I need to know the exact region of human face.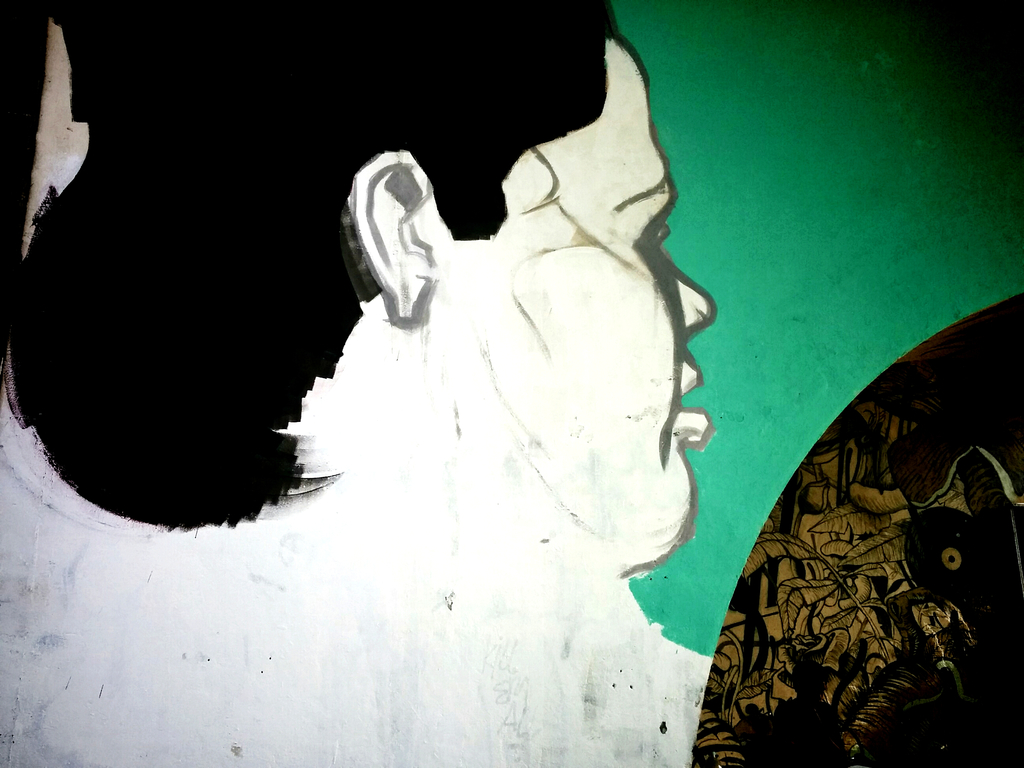
Region: box=[435, 35, 715, 559].
